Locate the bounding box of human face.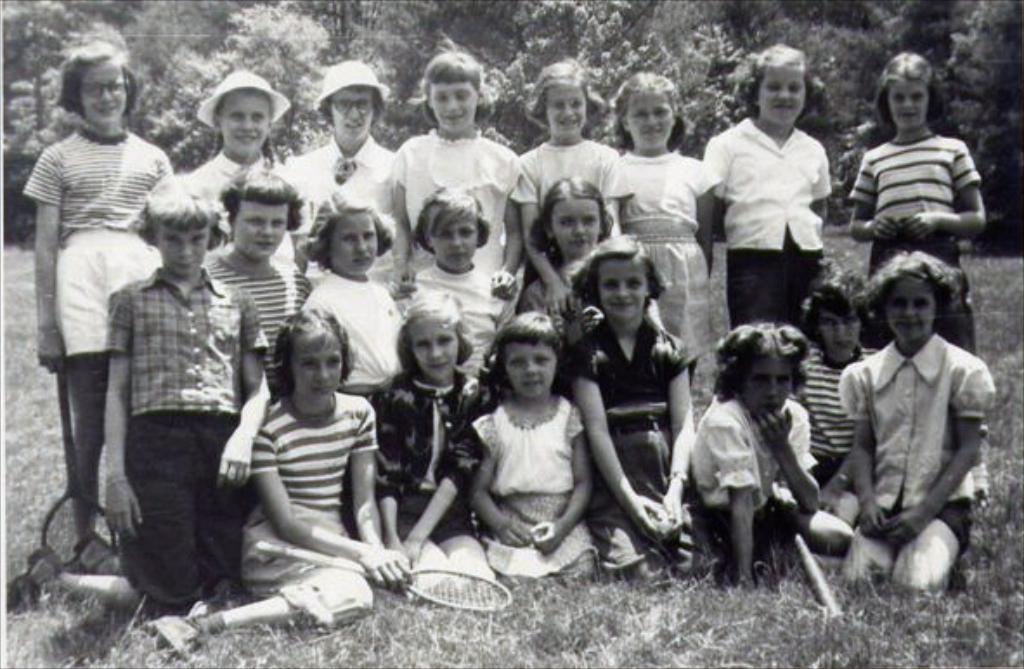
Bounding box: l=326, t=206, r=381, b=277.
